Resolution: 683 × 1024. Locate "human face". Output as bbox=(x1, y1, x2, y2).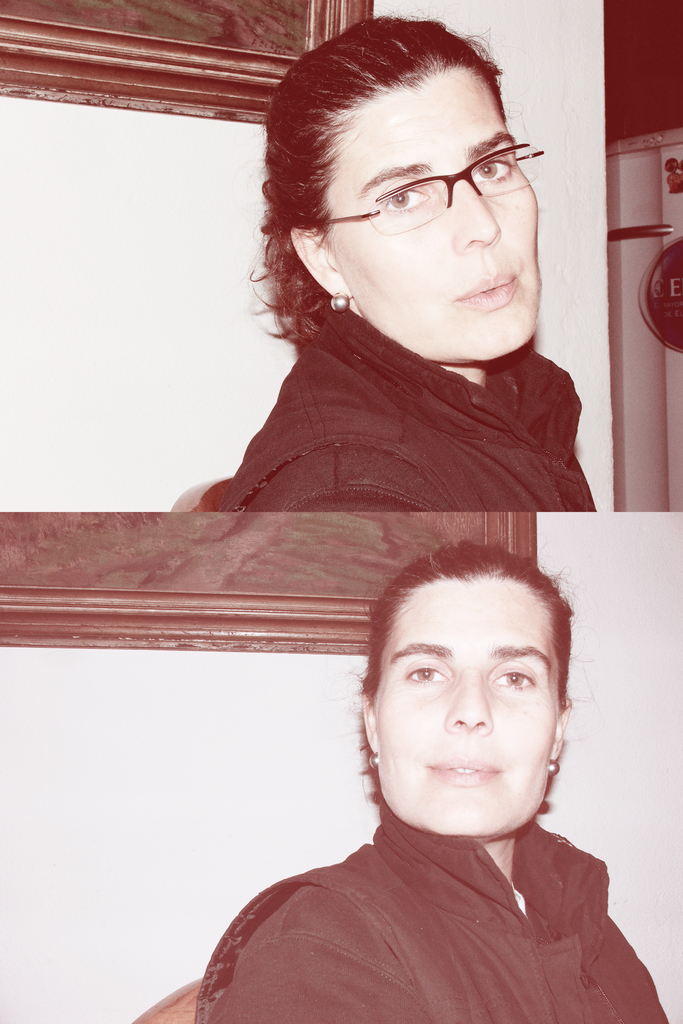
bbox=(325, 77, 542, 363).
